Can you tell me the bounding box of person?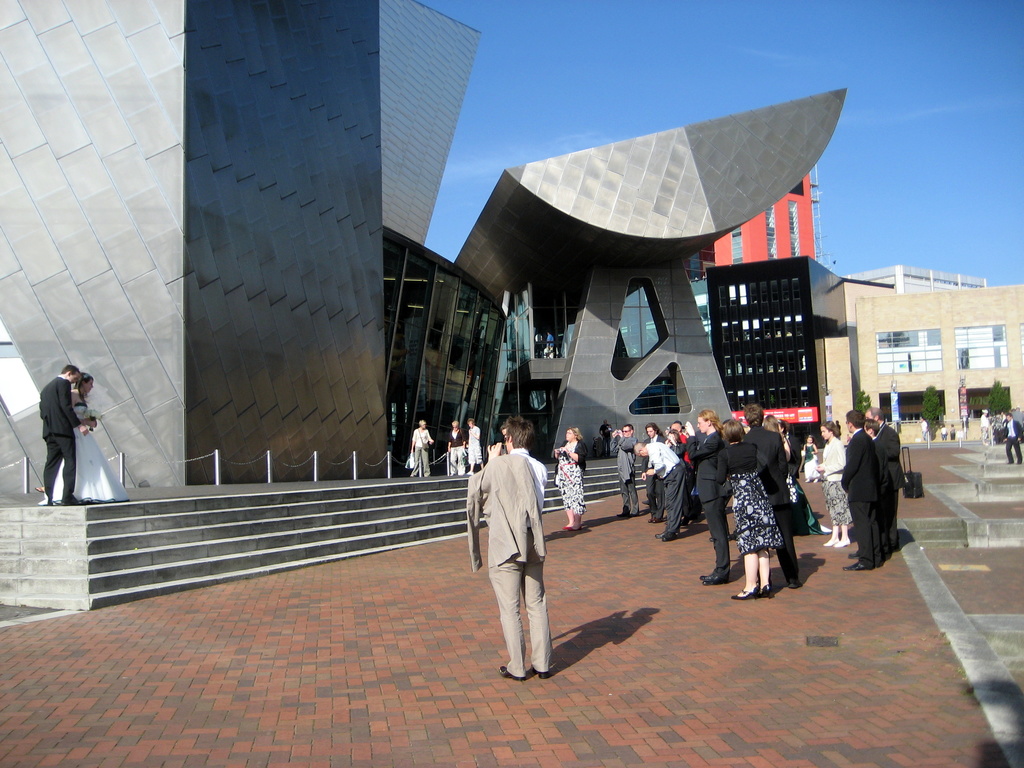
box(556, 429, 588, 535).
